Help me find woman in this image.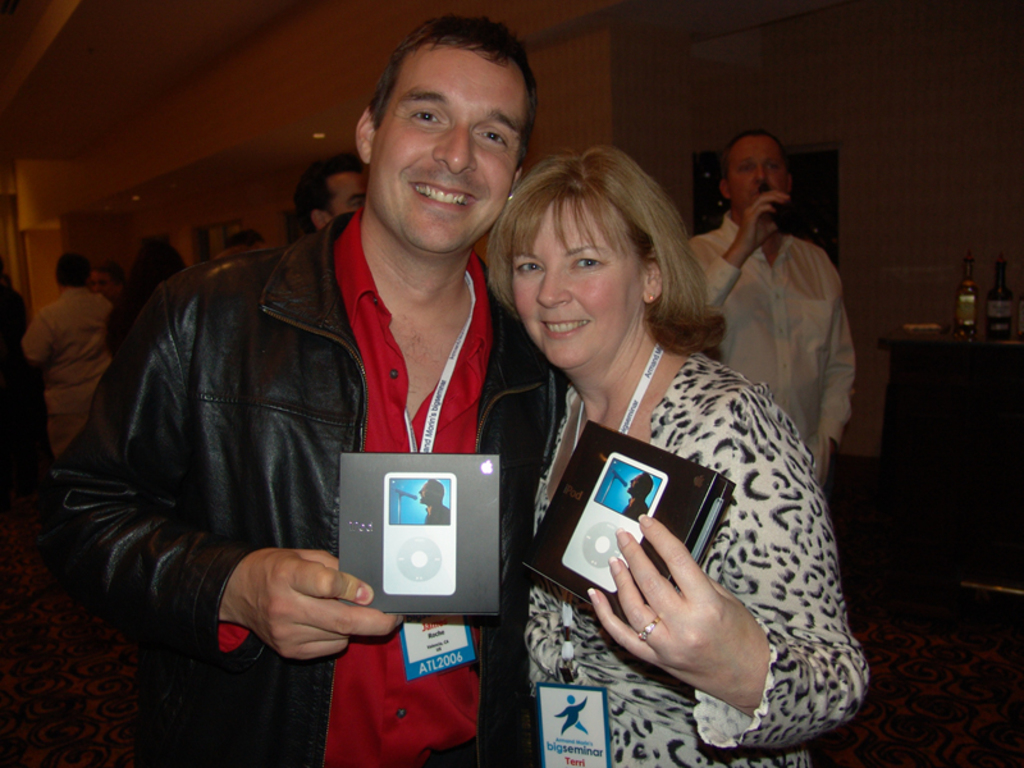
Found it: <bbox>105, 239, 191, 356</bbox>.
